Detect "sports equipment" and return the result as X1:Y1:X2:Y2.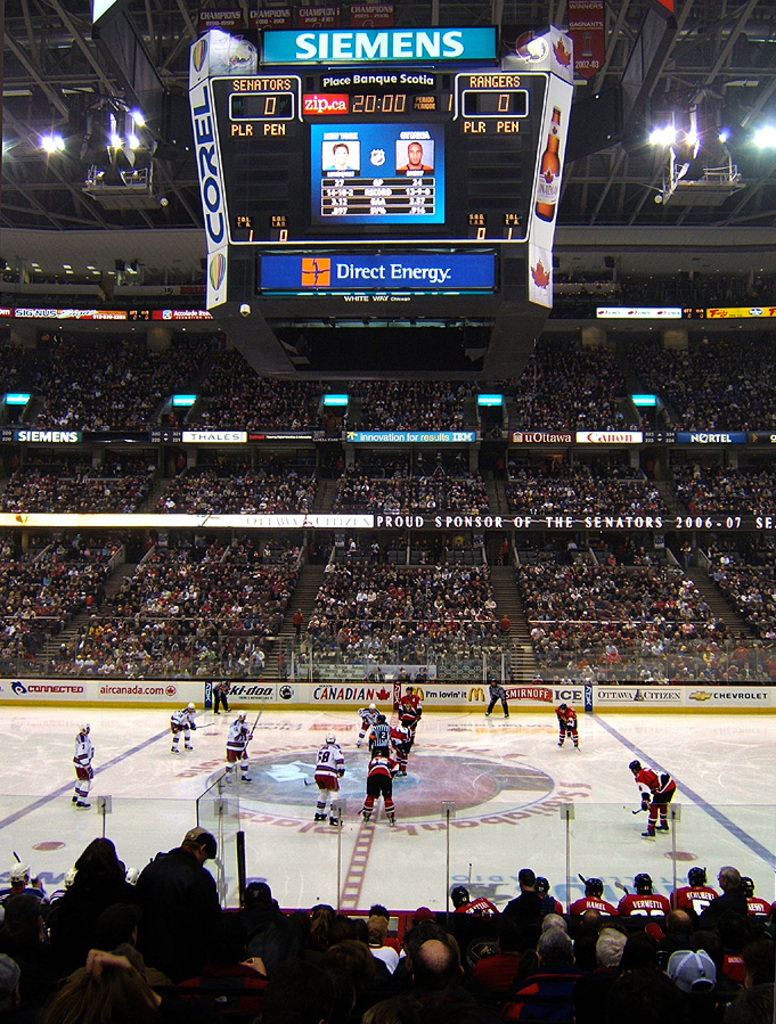
74:797:93:810.
